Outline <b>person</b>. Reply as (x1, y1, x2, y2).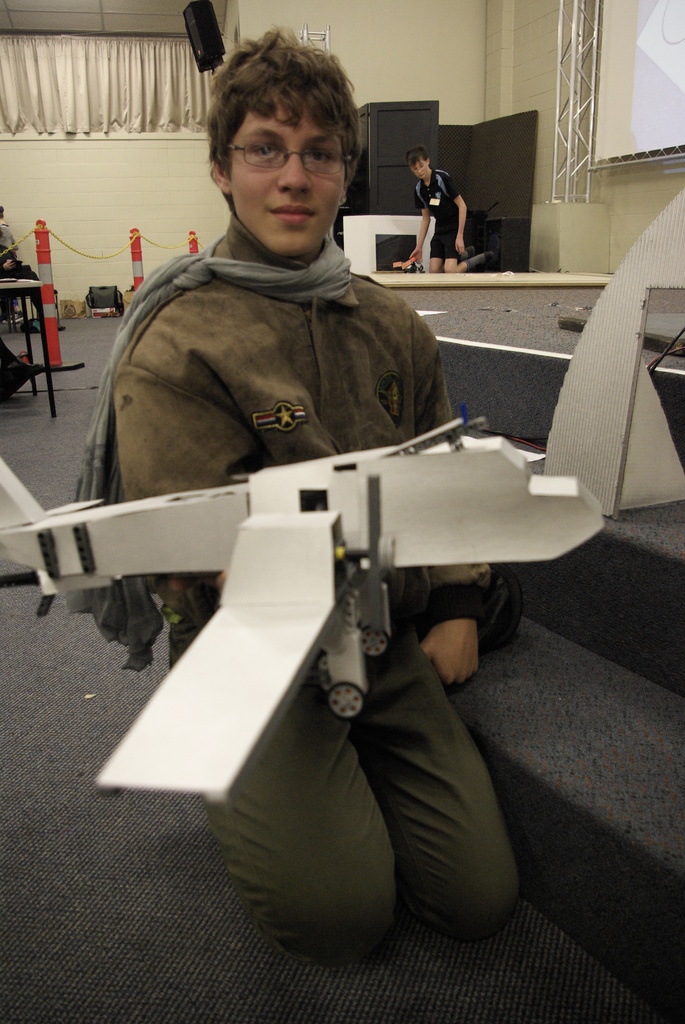
(105, 26, 542, 968).
